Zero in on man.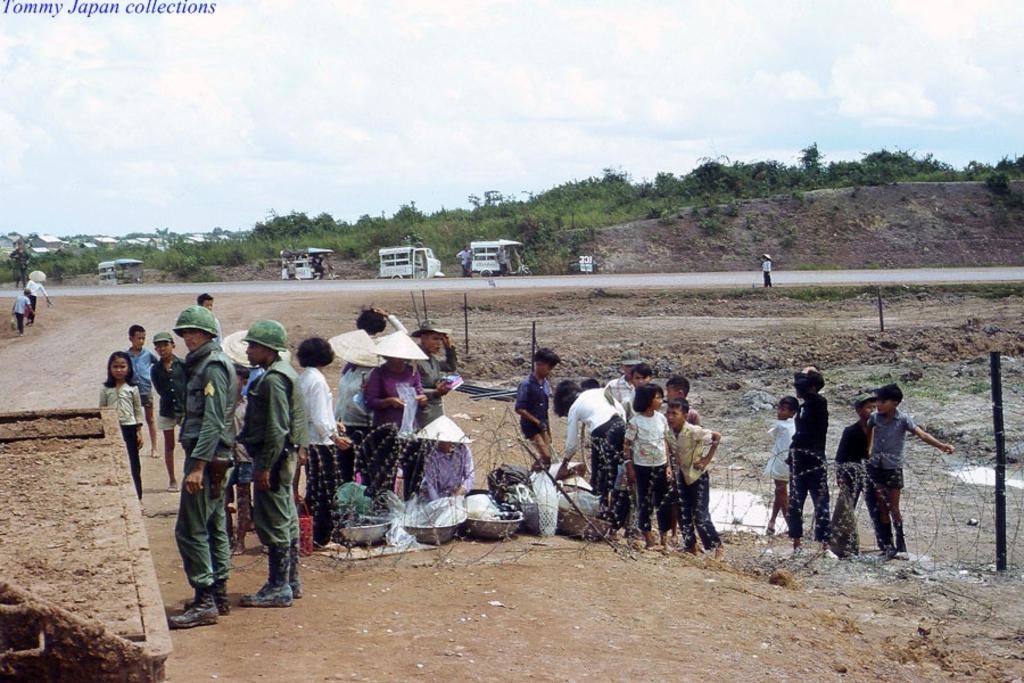
Zeroed in: Rect(457, 242, 473, 272).
